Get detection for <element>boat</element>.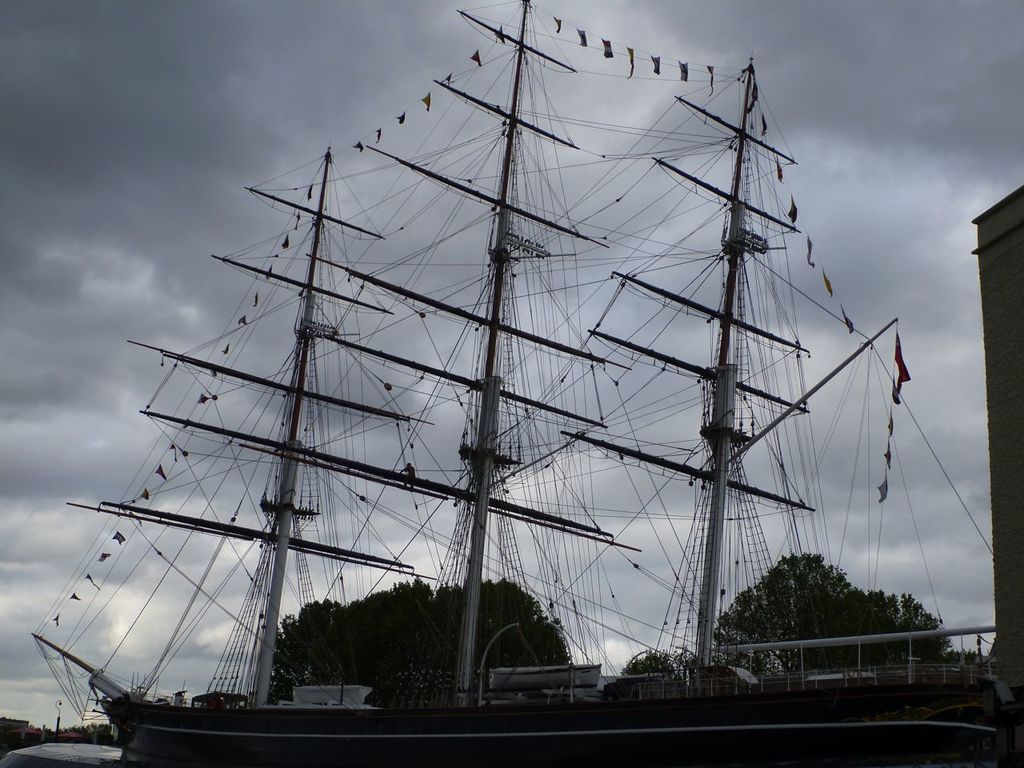
Detection: left=10, top=25, right=1002, bottom=767.
